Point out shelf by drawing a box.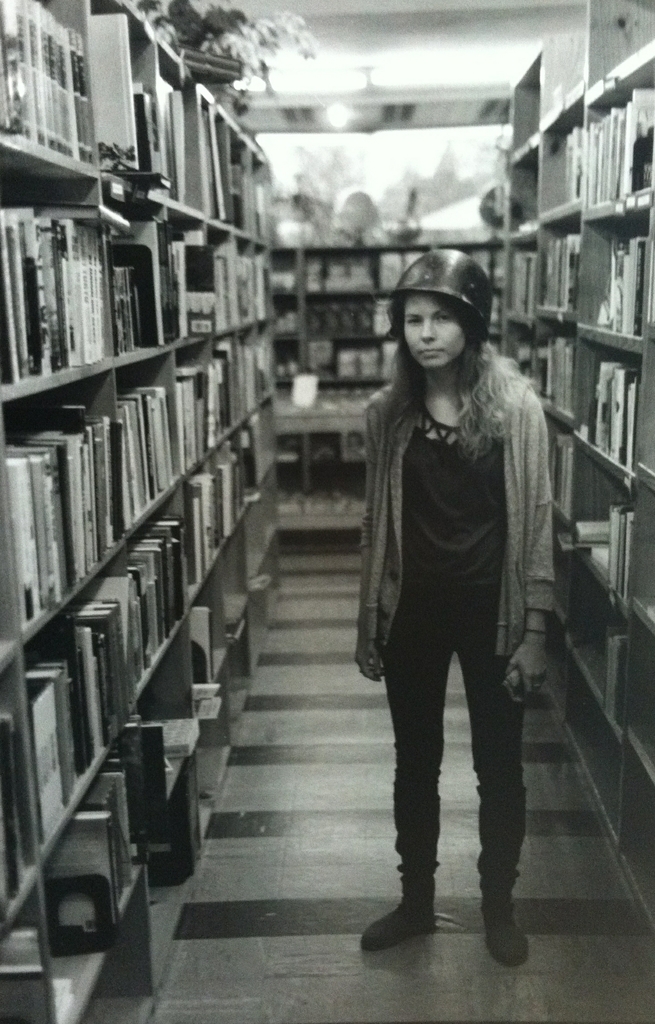
rect(633, 332, 654, 486).
